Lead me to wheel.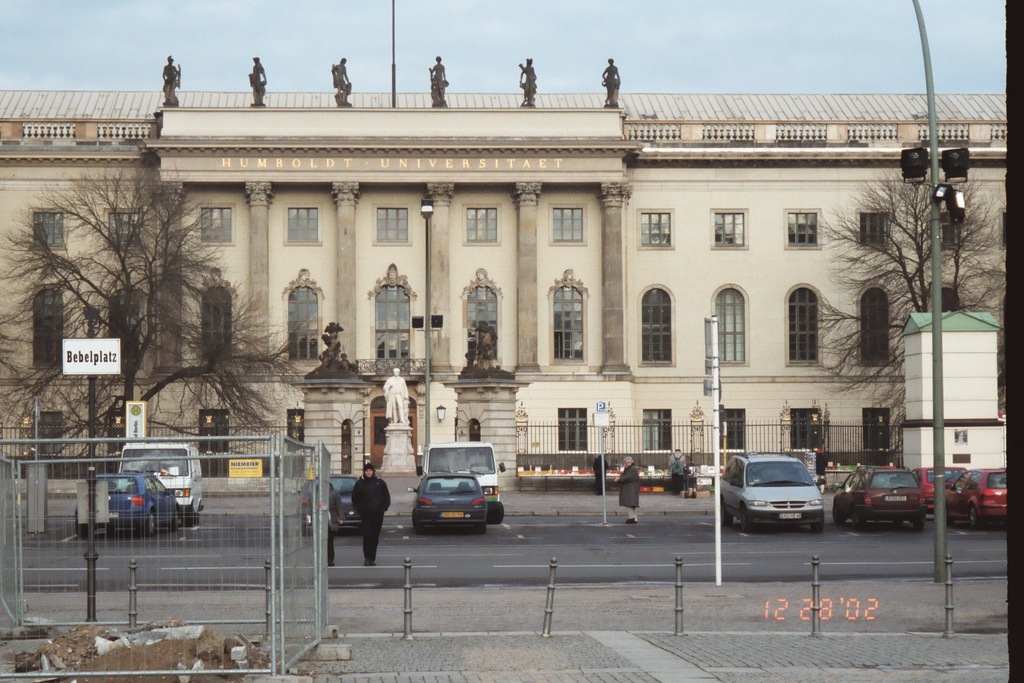
Lead to [x1=77, y1=524, x2=91, y2=539].
